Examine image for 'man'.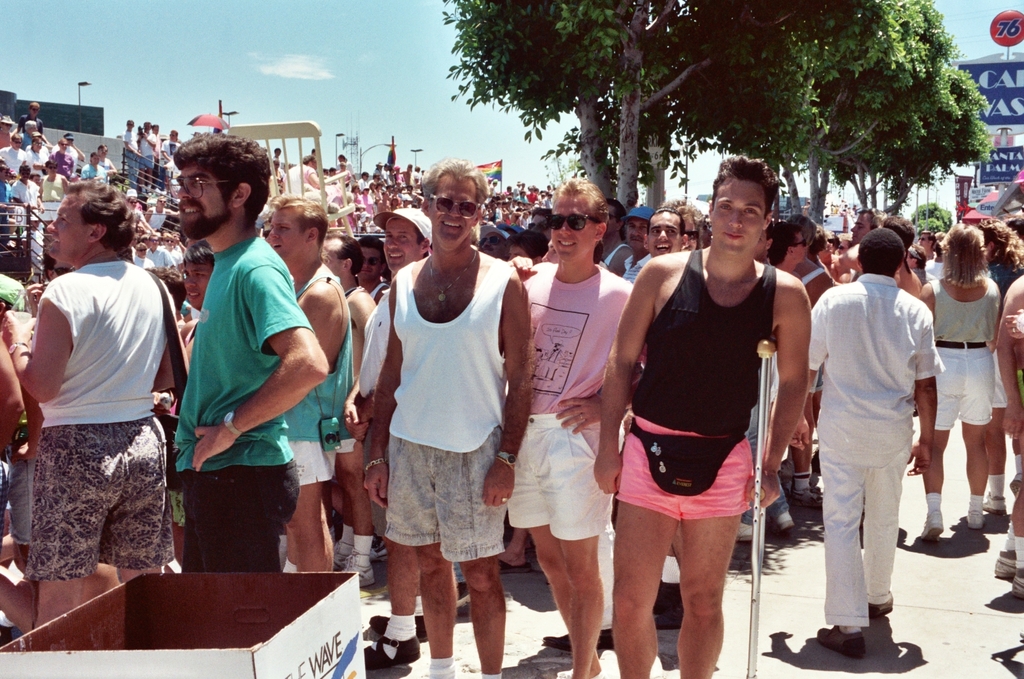
Examination result: pyautogui.locateOnScreen(366, 157, 536, 678).
